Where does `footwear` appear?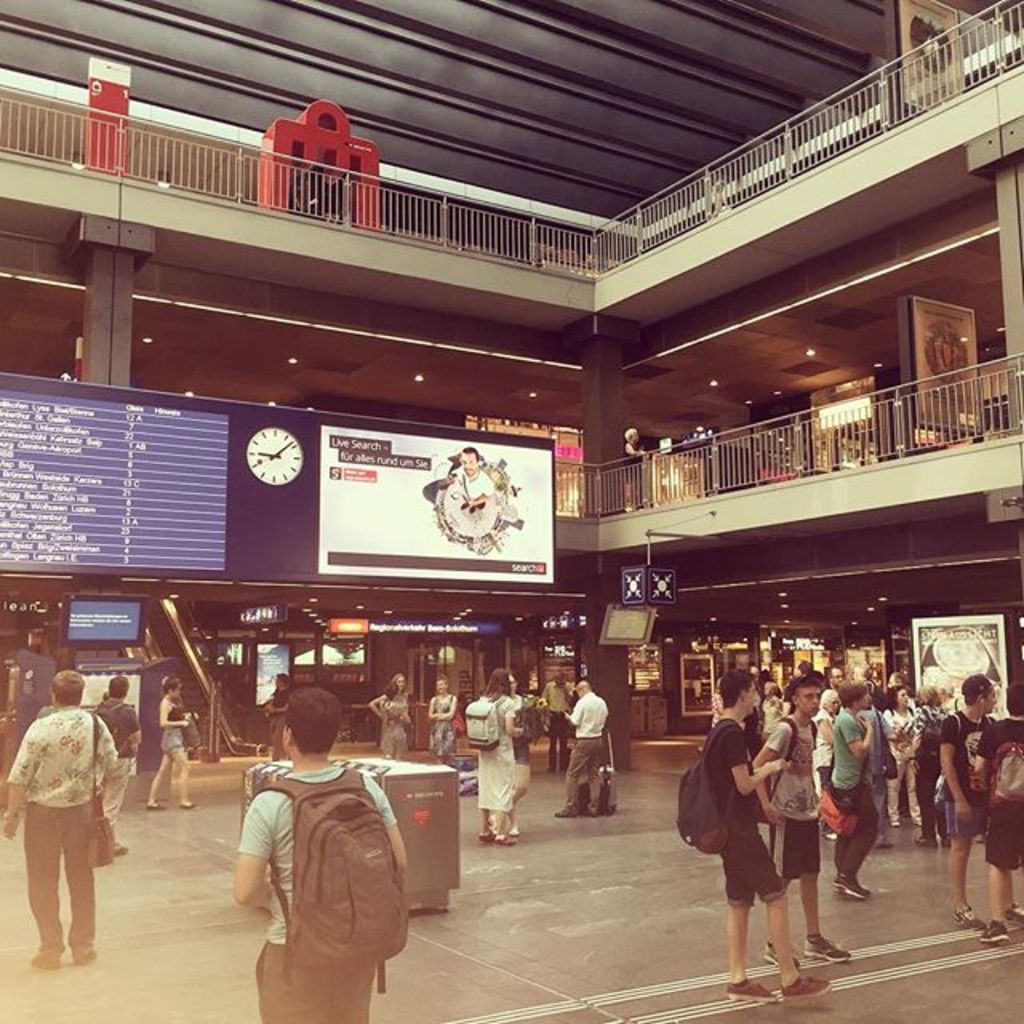
Appears at box(1002, 901, 1022, 931).
